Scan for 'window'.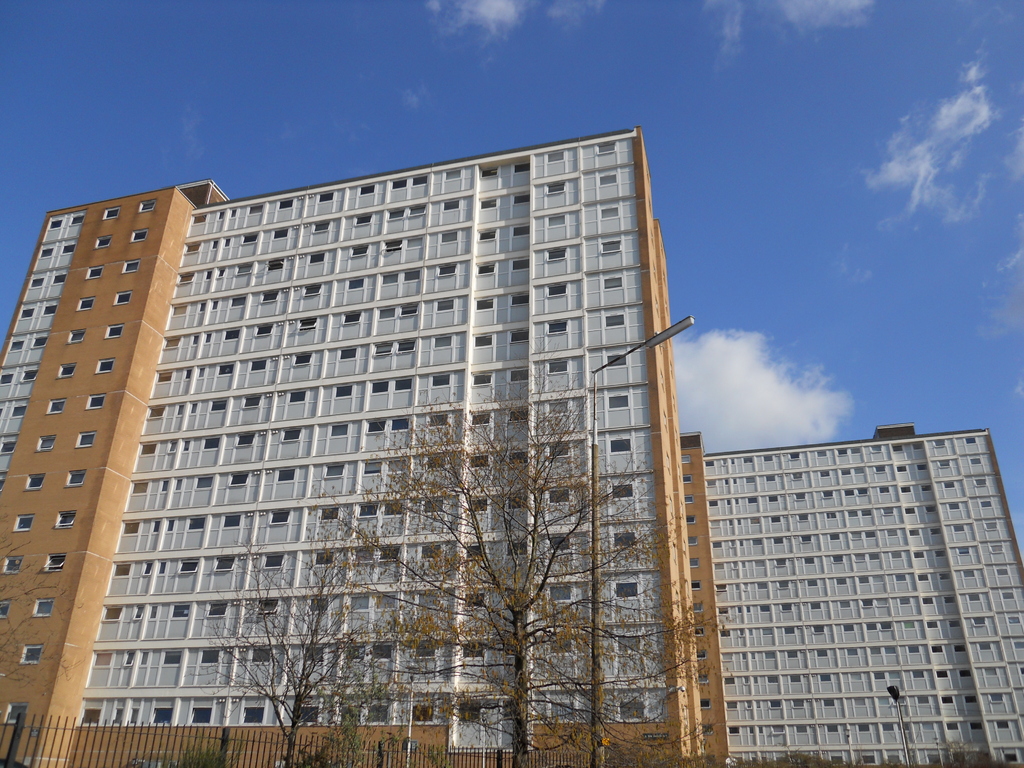
Scan result: bbox=[610, 484, 634, 498].
